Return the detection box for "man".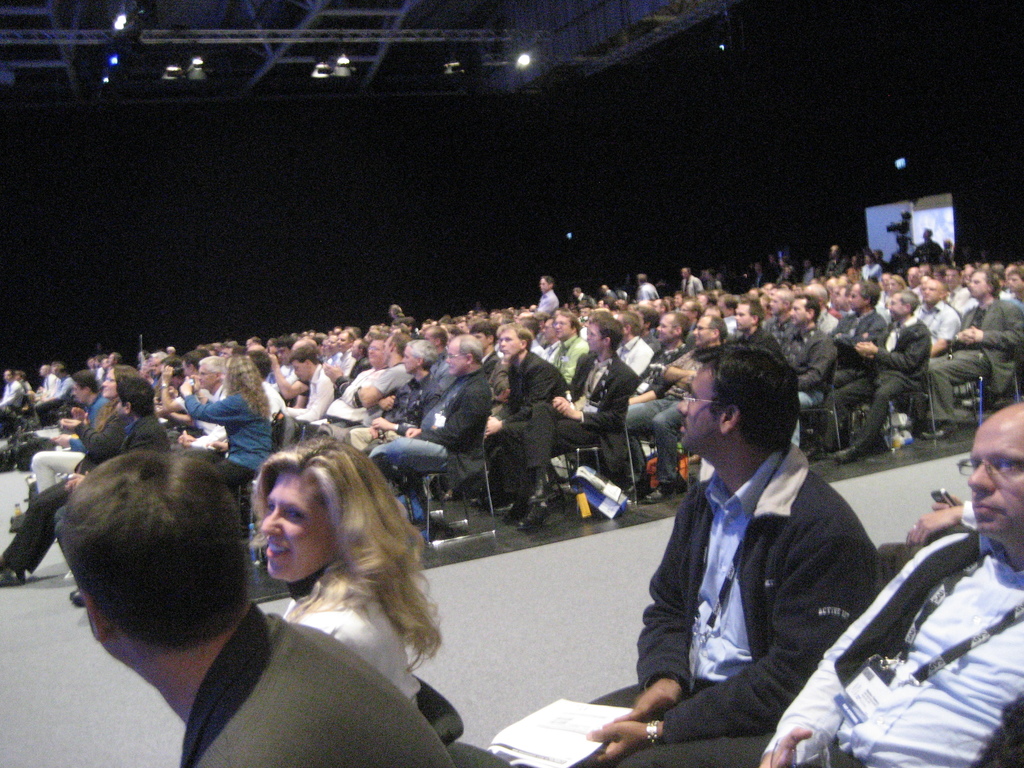
(x1=906, y1=266, x2=919, y2=292).
